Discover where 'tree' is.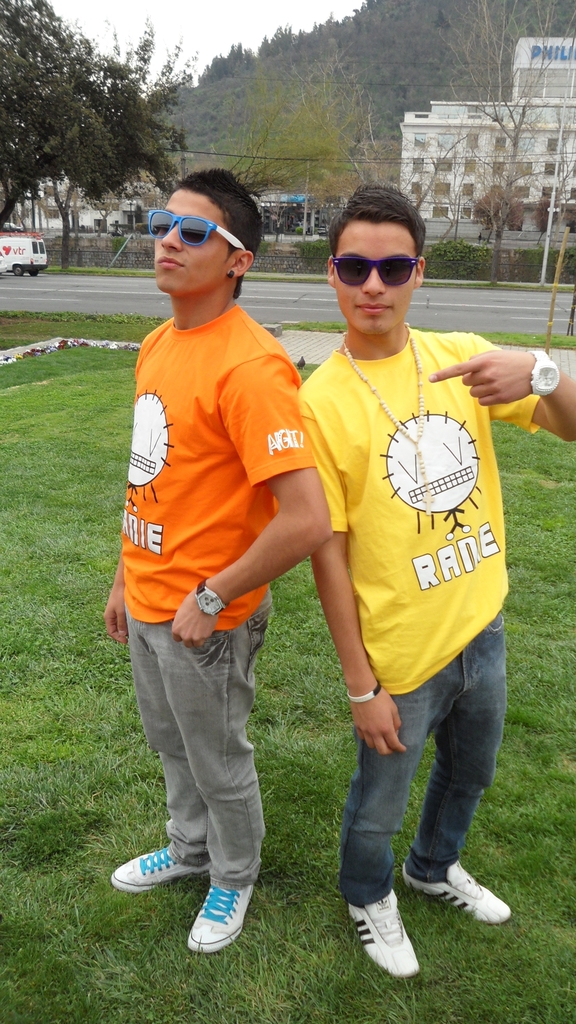
Discovered at <box>235,63,346,200</box>.
